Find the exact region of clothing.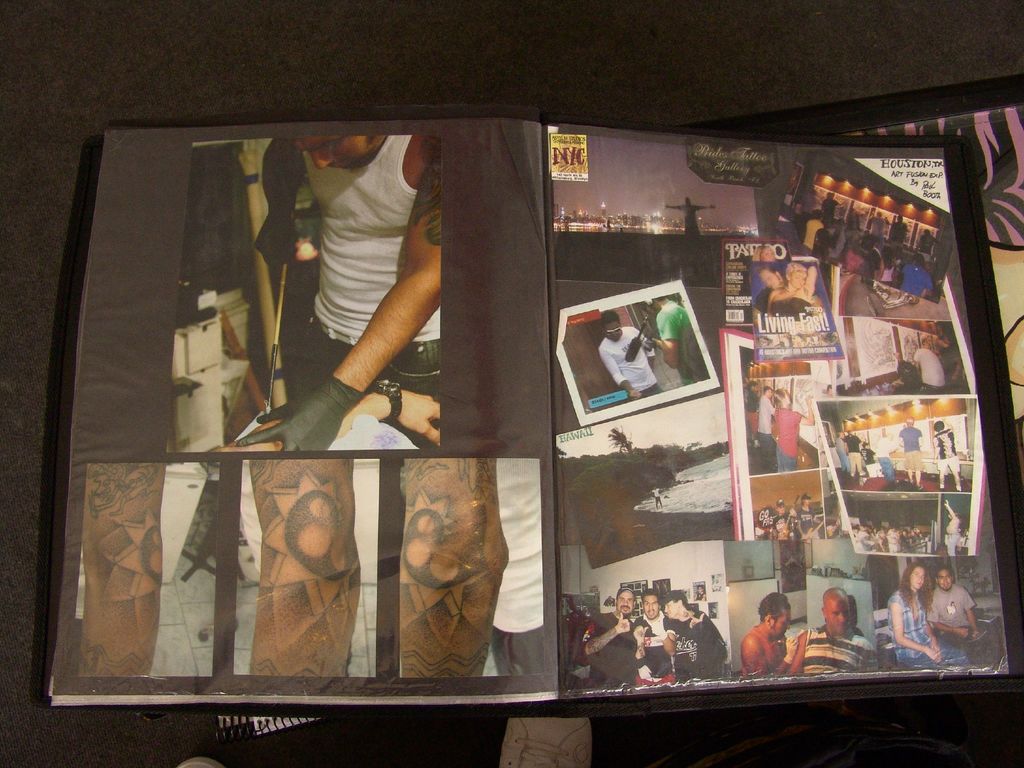
Exact region: [603,324,657,390].
